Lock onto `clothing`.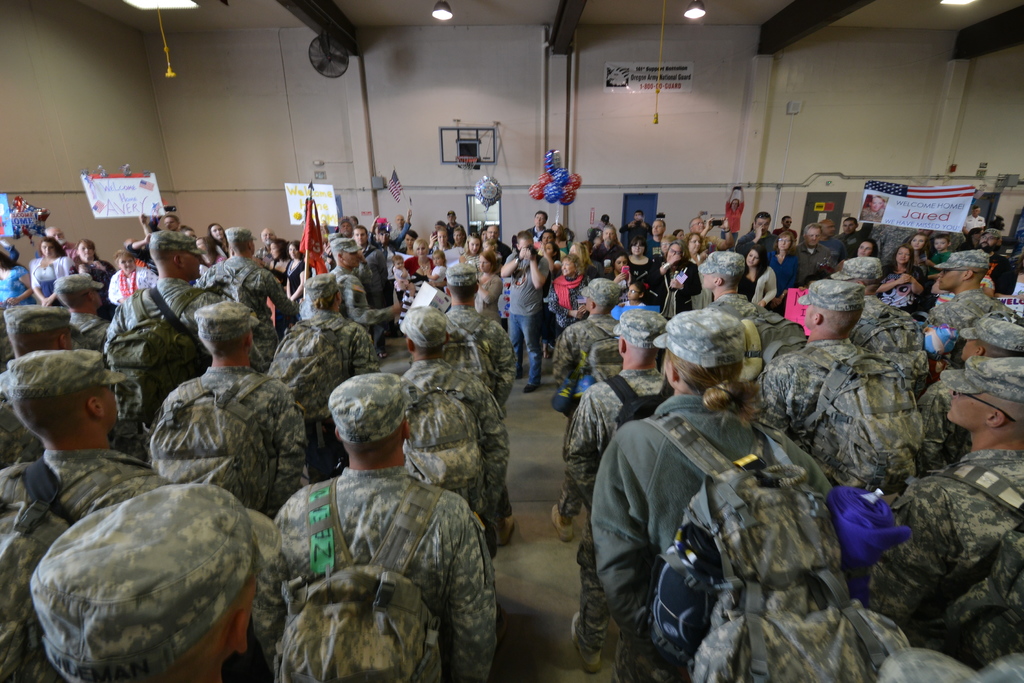
Locked: rect(257, 415, 499, 682).
